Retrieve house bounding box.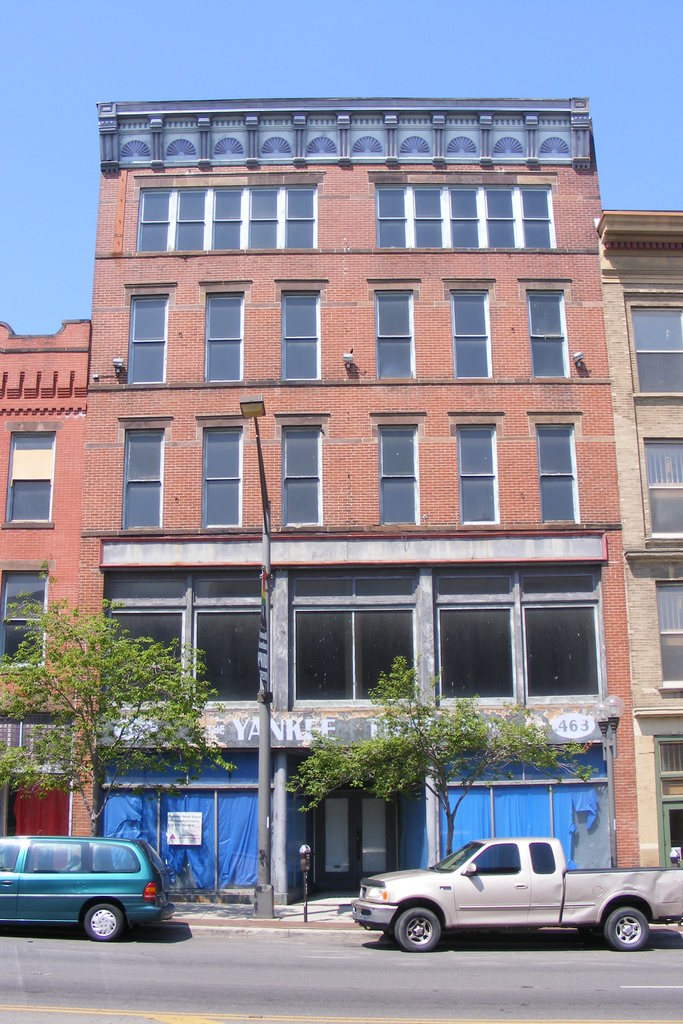
Bounding box: crop(597, 207, 682, 879).
